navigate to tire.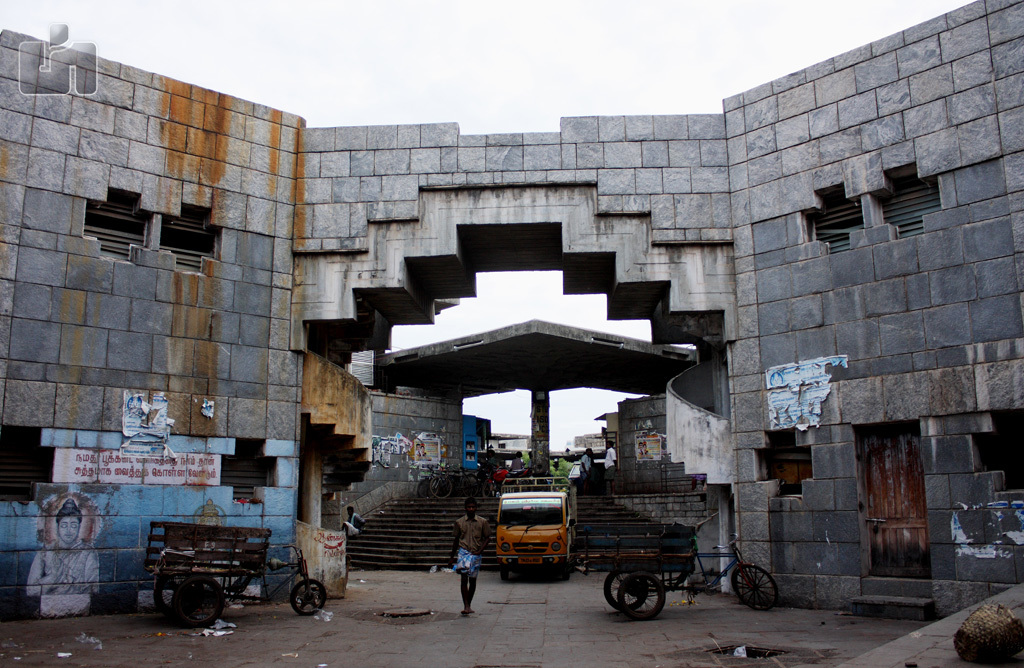
Navigation target: (428, 474, 453, 501).
